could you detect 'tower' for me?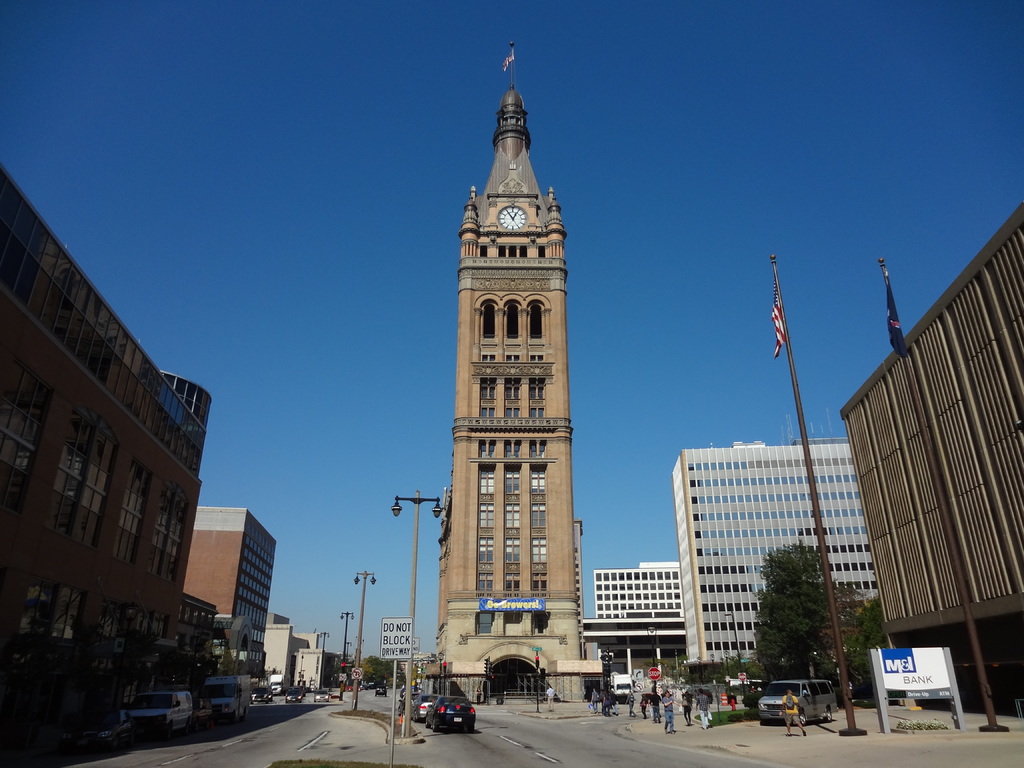
Detection result: (left=411, top=32, right=598, bottom=697).
